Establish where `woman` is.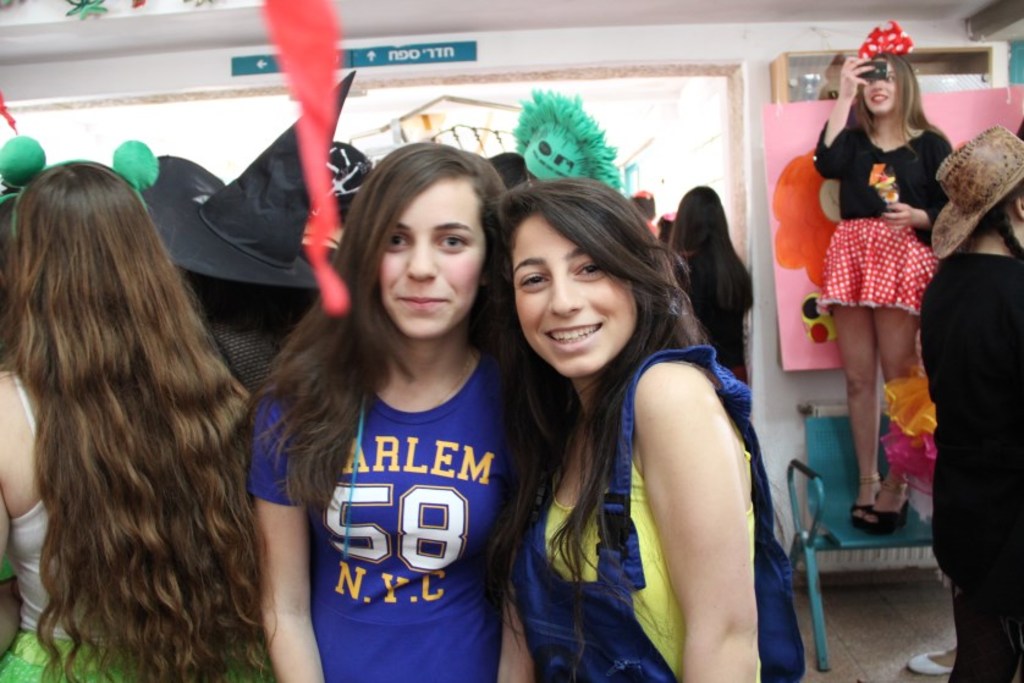
Established at x1=921 y1=125 x2=1023 y2=682.
